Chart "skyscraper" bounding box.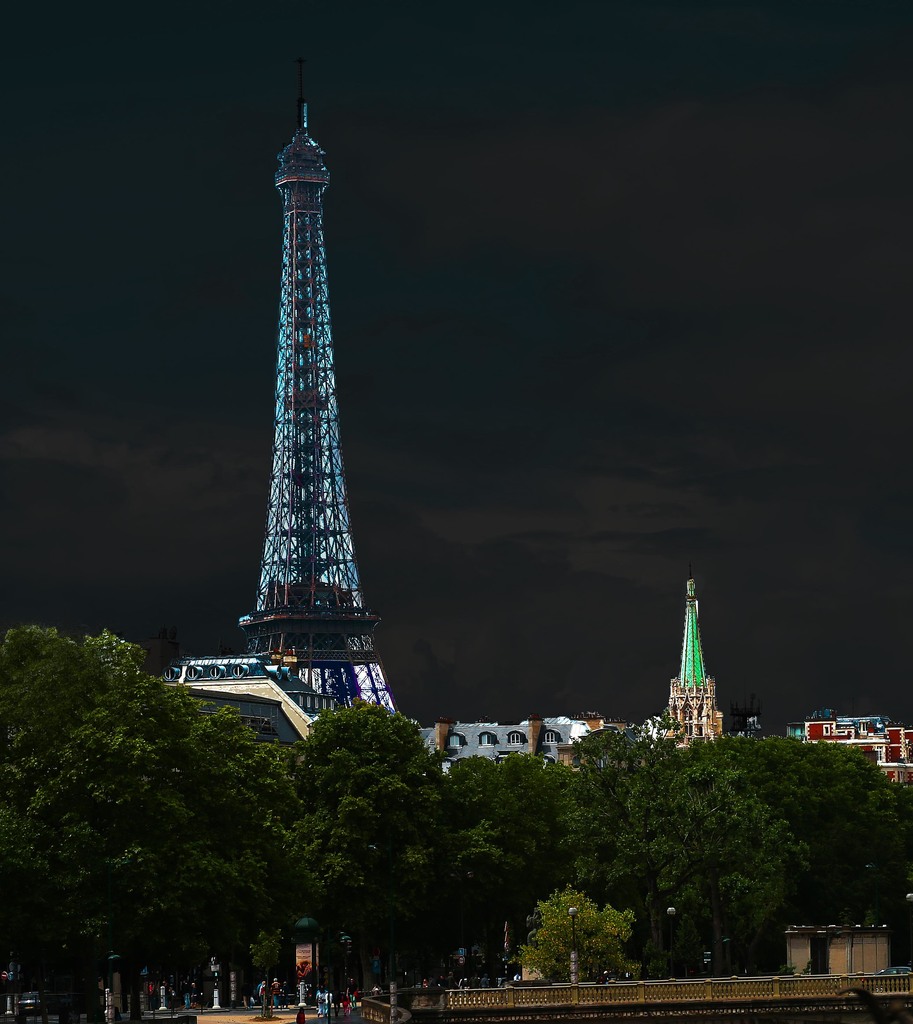
Charted: 655 580 731 754.
